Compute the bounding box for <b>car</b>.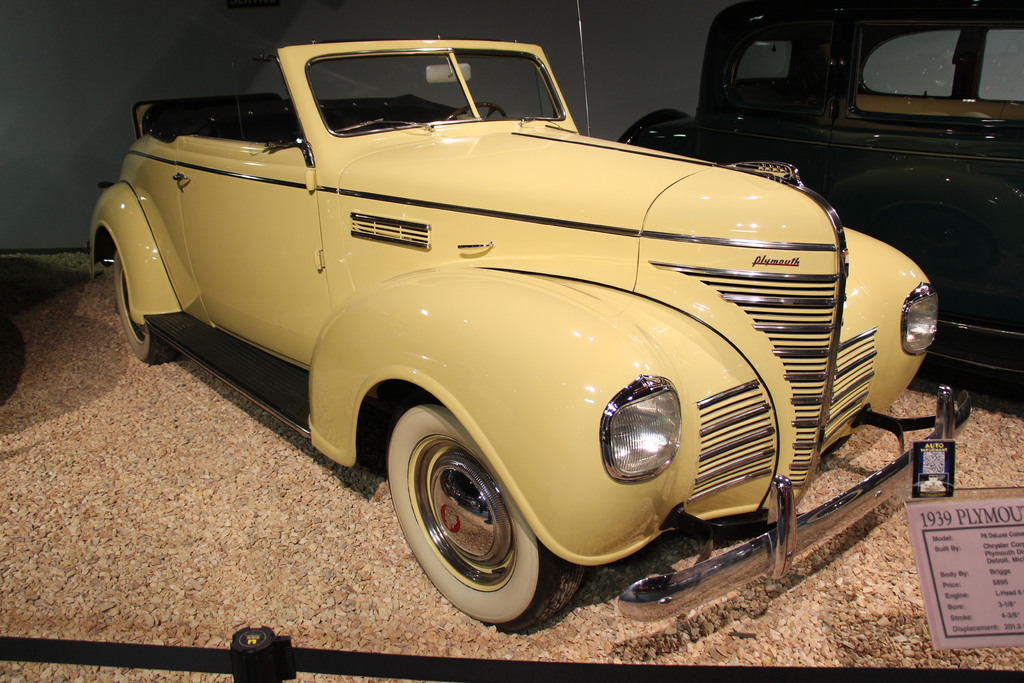
left=79, top=33, right=980, bottom=645.
